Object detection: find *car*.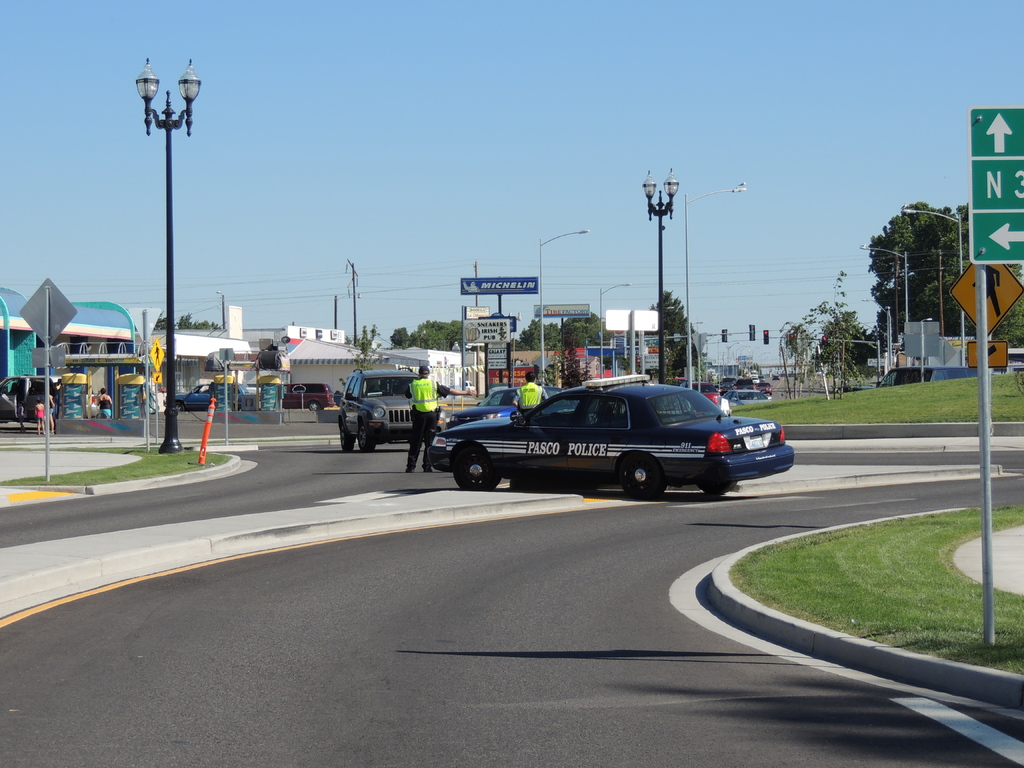
428/375/793/493.
